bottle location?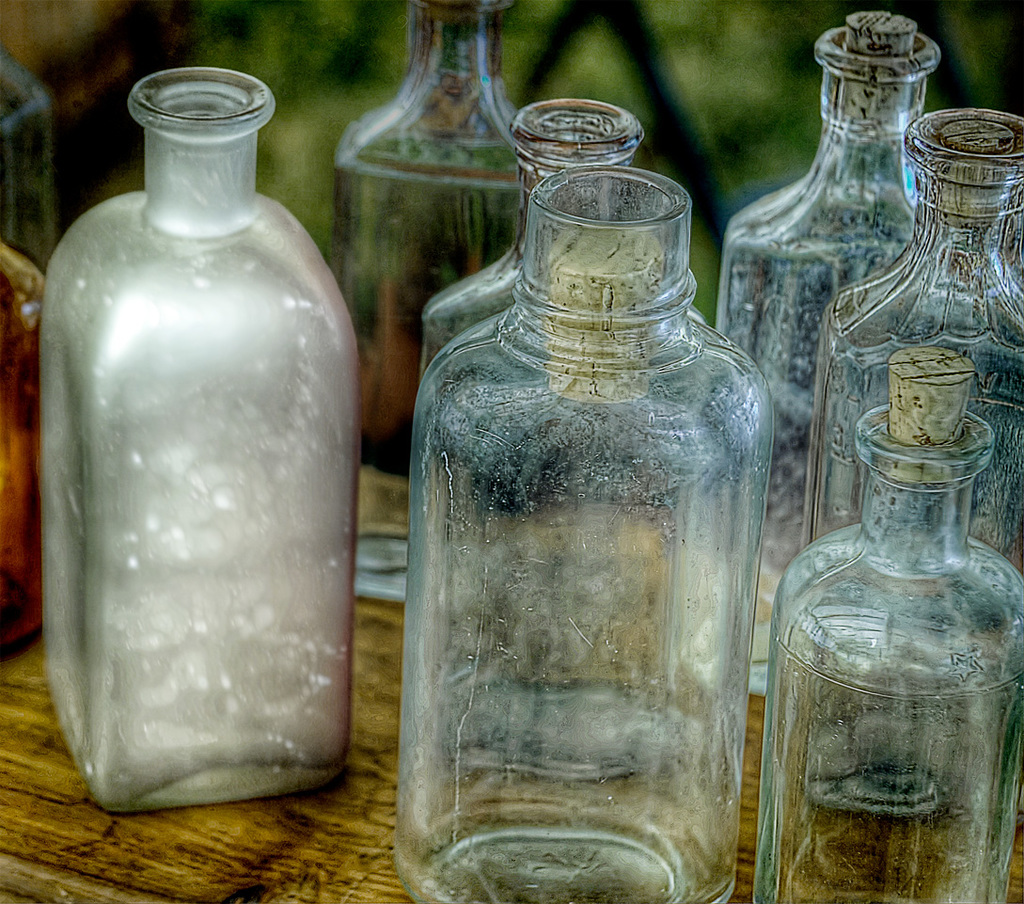
330,0,533,610
